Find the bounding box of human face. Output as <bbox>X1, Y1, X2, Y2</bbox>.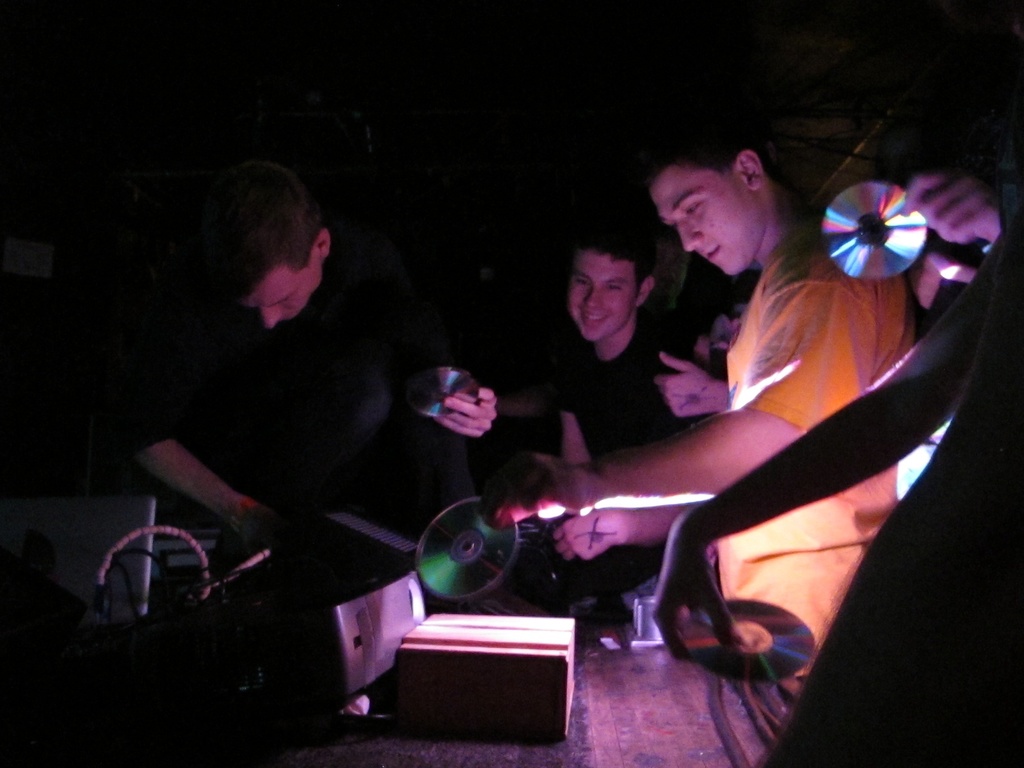
<bbox>571, 258, 641, 342</bbox>.
